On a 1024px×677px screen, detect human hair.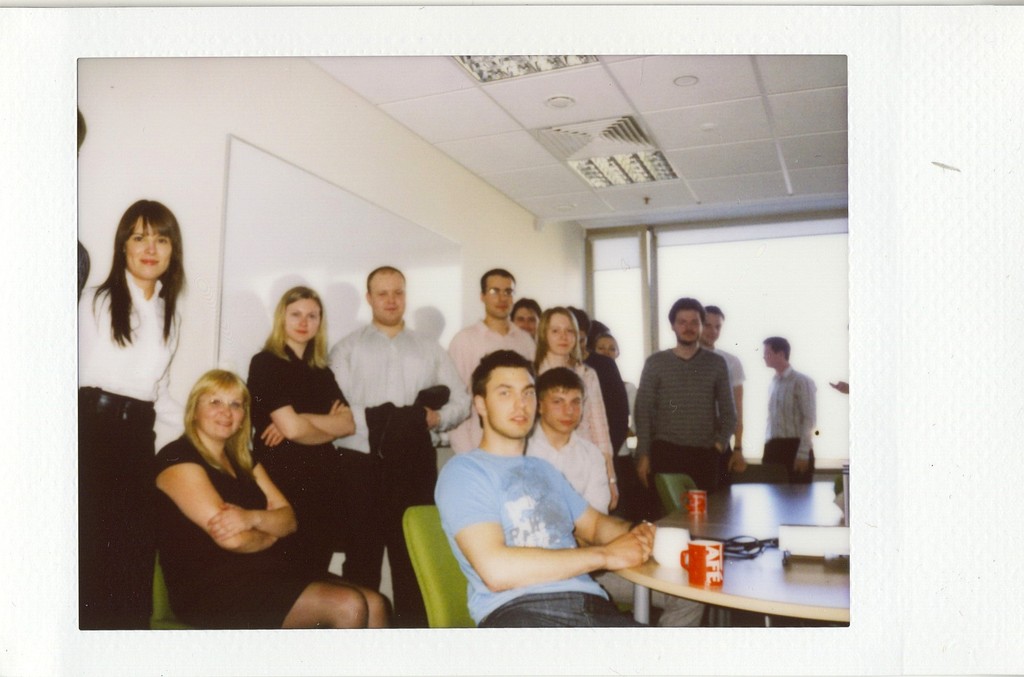
l=365, t=266, r=406, b=298.
